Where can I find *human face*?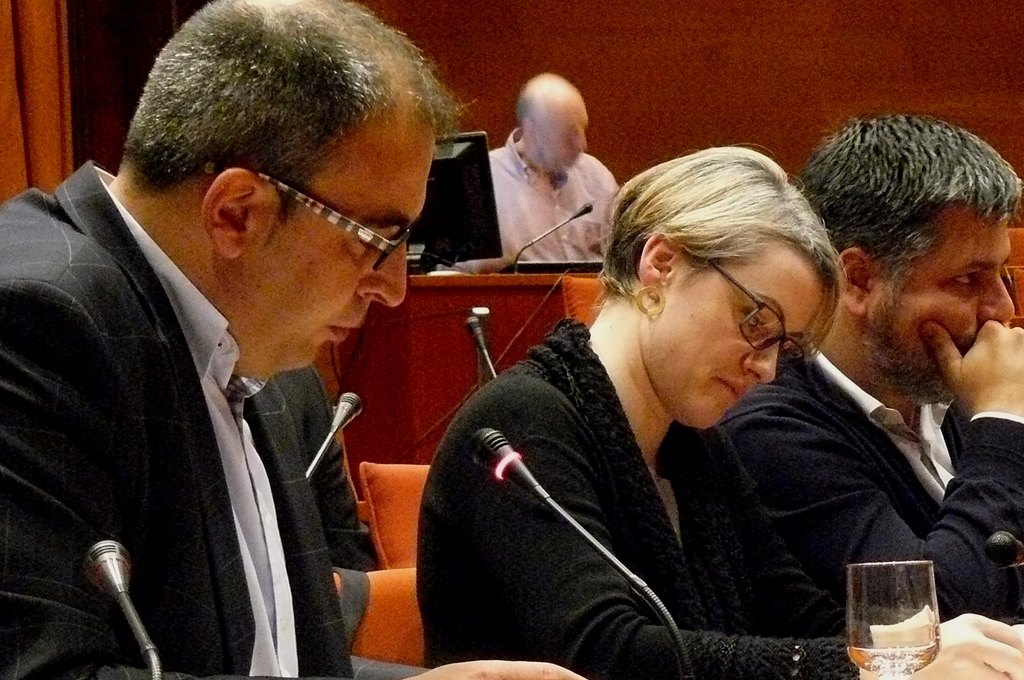
You can find it at [875, 219, 1011, 421].
